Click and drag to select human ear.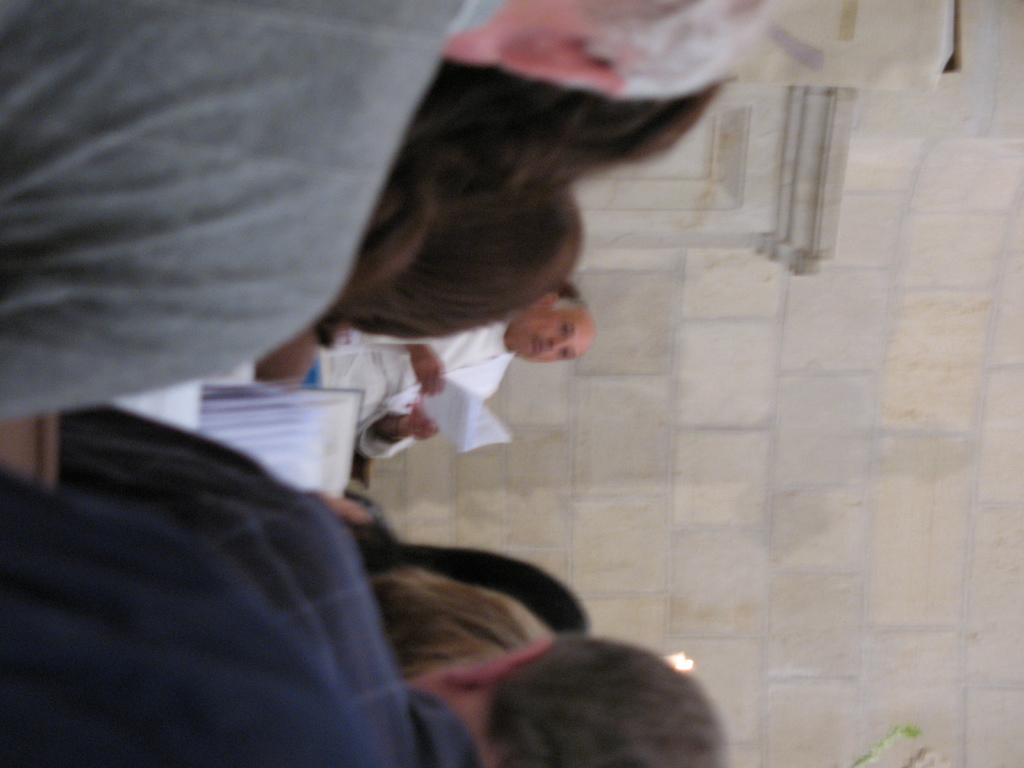
Selection: BBox(435, 637, 551, 693).
